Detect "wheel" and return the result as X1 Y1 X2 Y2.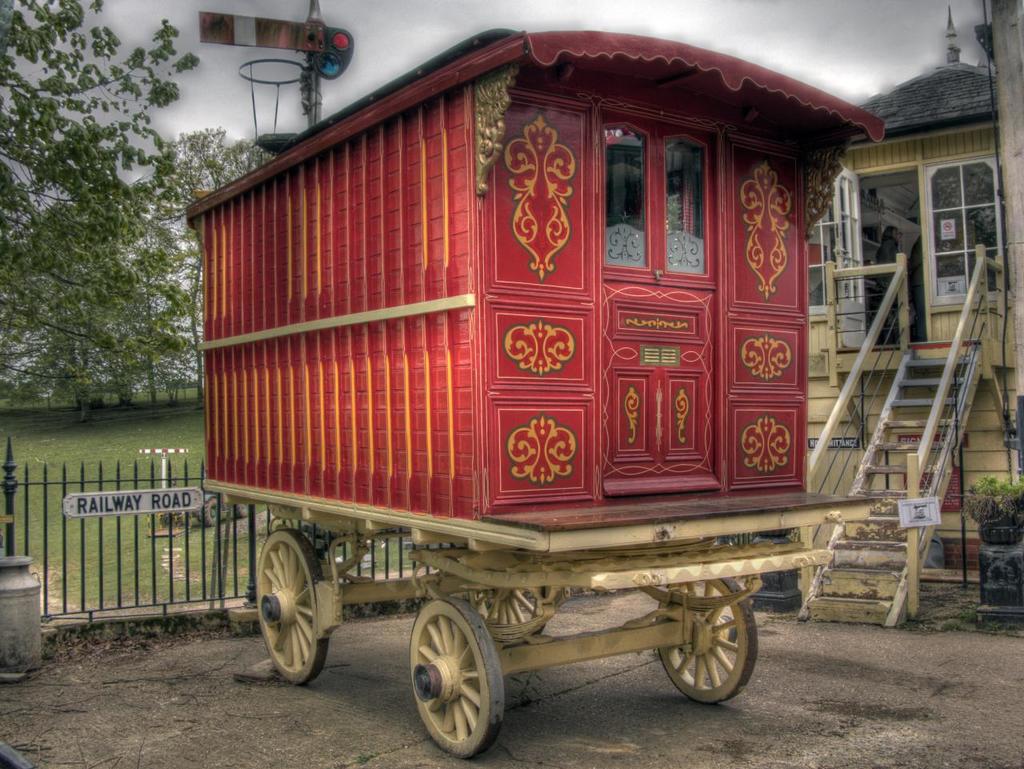
402 608 501 752.
